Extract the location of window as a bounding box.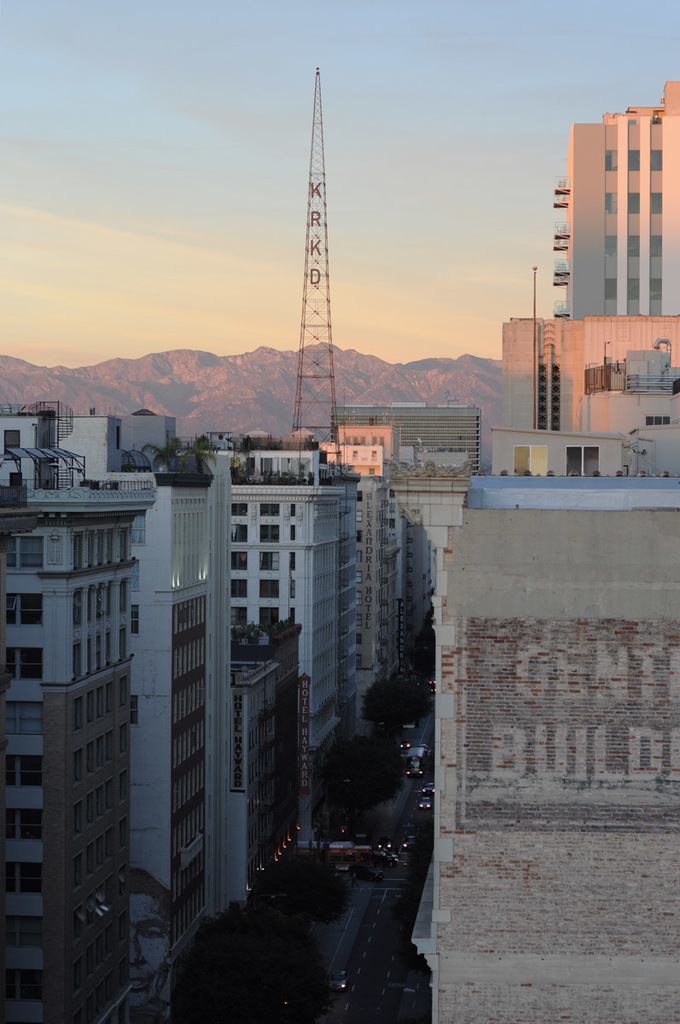
<box>263,558,279,573</box>.
